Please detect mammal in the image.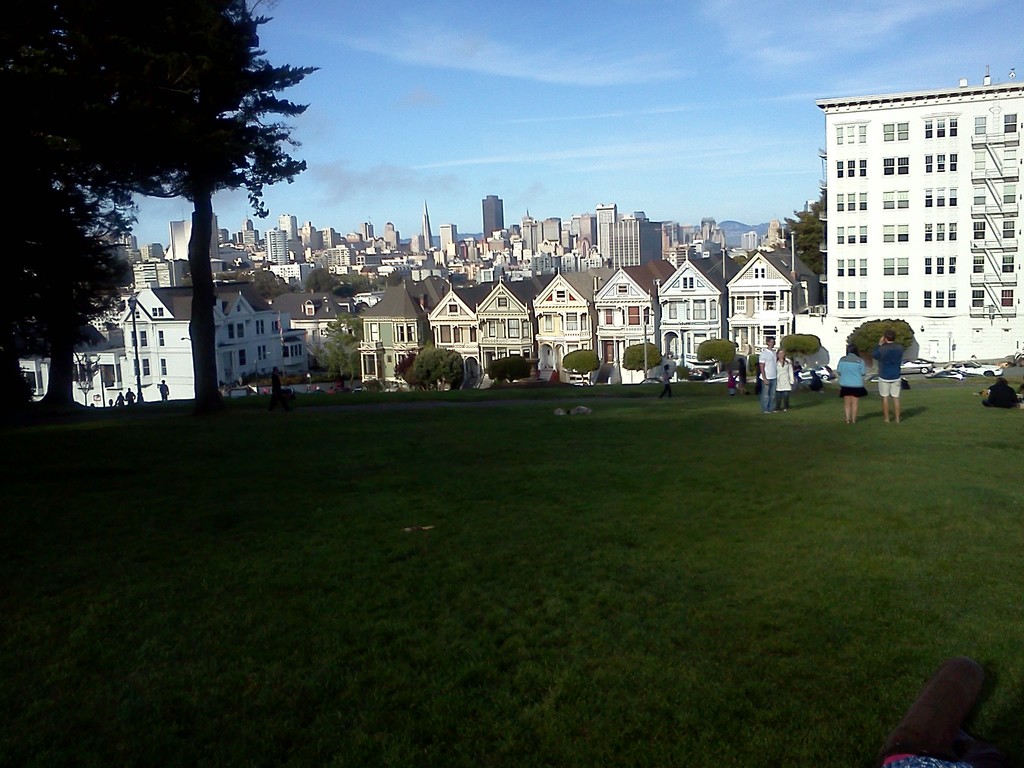
left=774, top=349, right=794, bottom=408.
